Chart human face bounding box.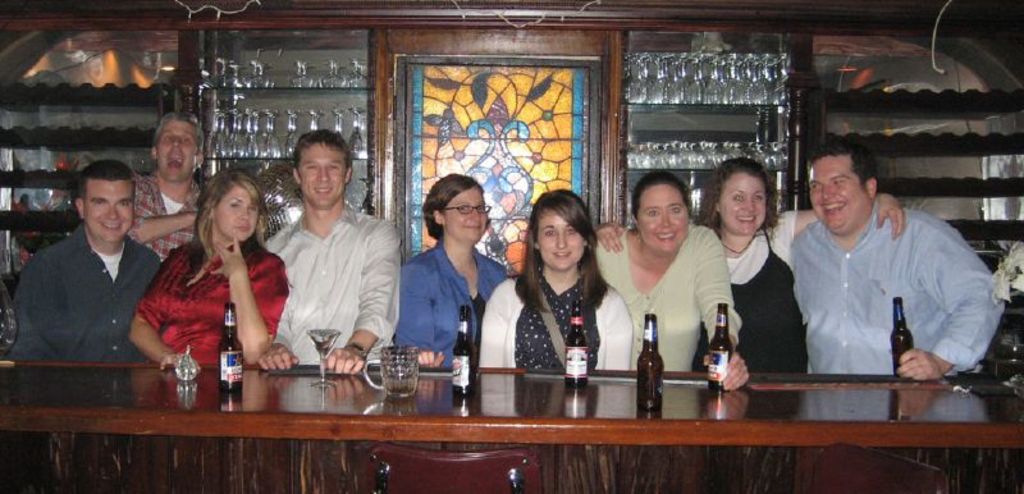
Charted: (297, 147, 346, 210).
